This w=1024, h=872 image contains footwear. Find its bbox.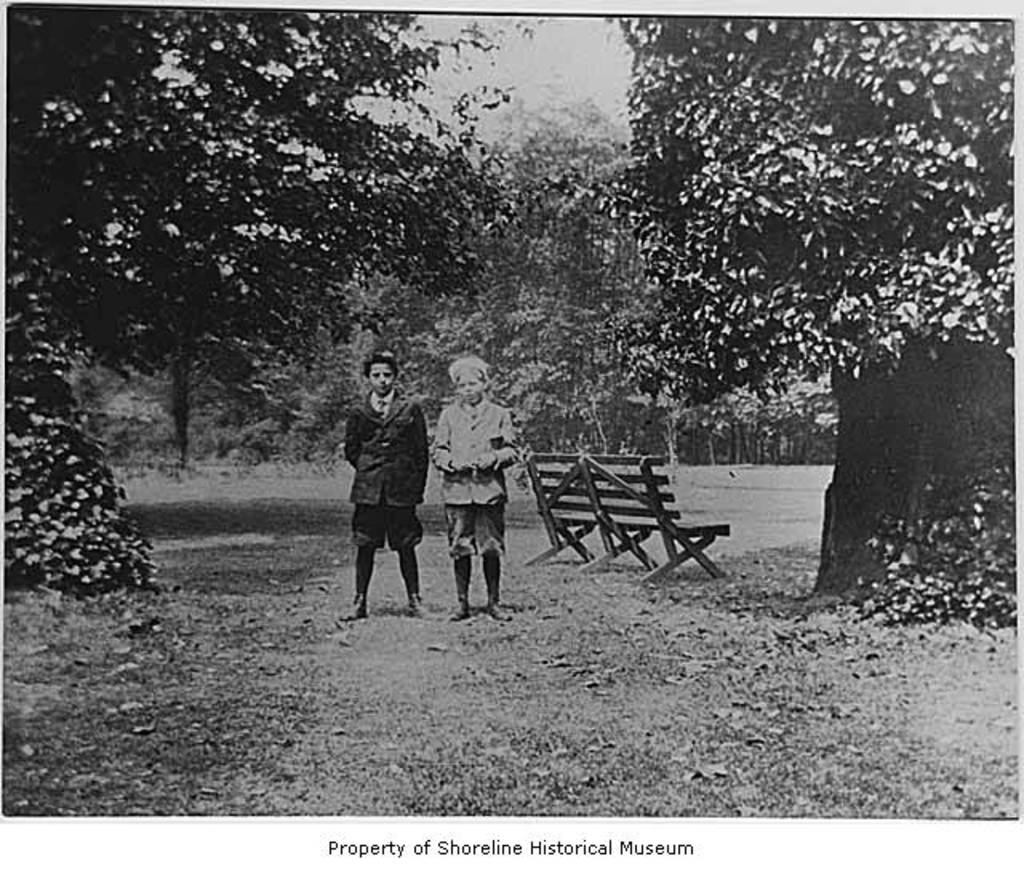
<region>485, 600, 512, 622</region>.
